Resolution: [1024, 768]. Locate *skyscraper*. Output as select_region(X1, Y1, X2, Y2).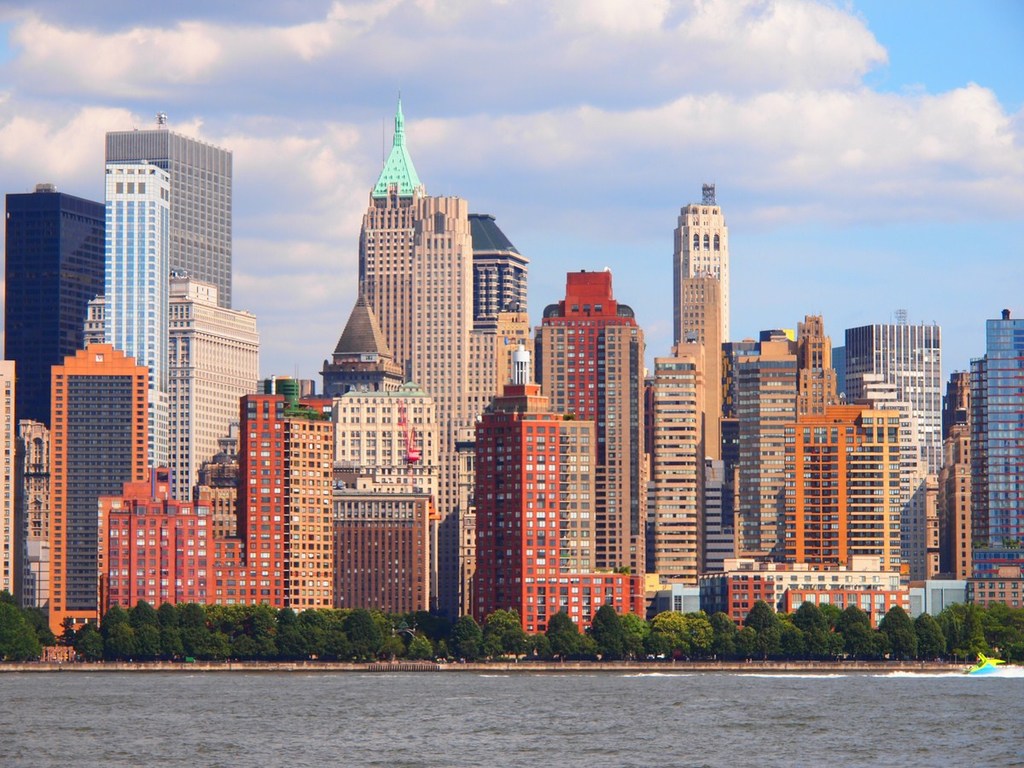
select_region(476, 212, 527, 339).
